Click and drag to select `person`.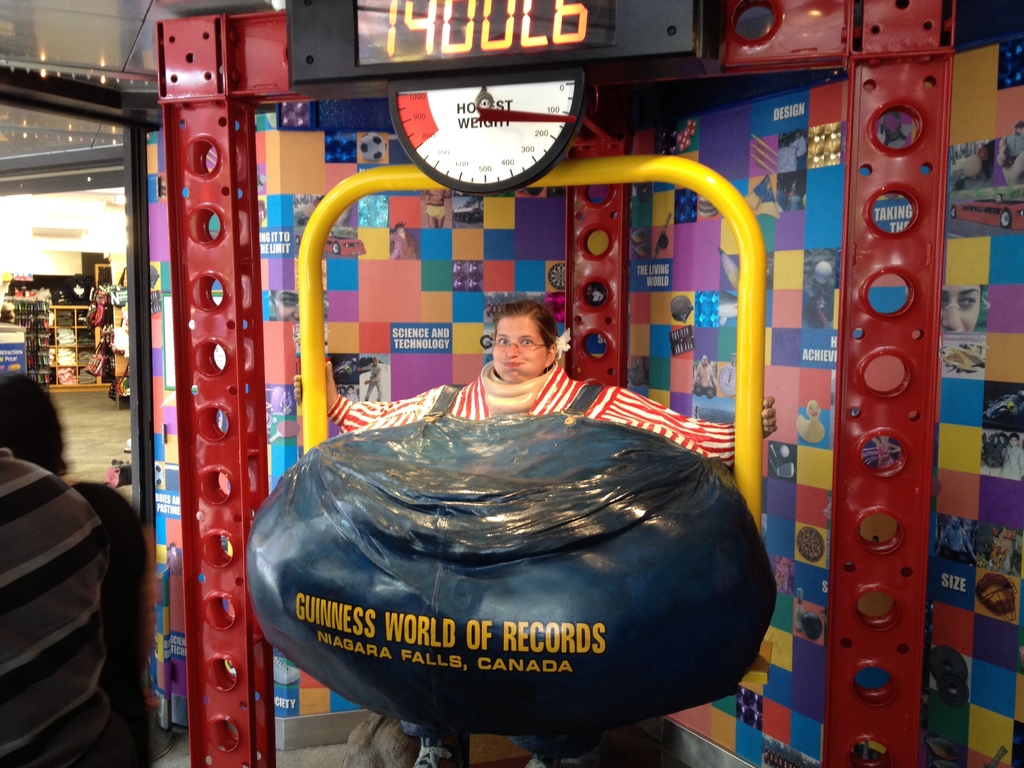
Selection: [0,443,107,767].
